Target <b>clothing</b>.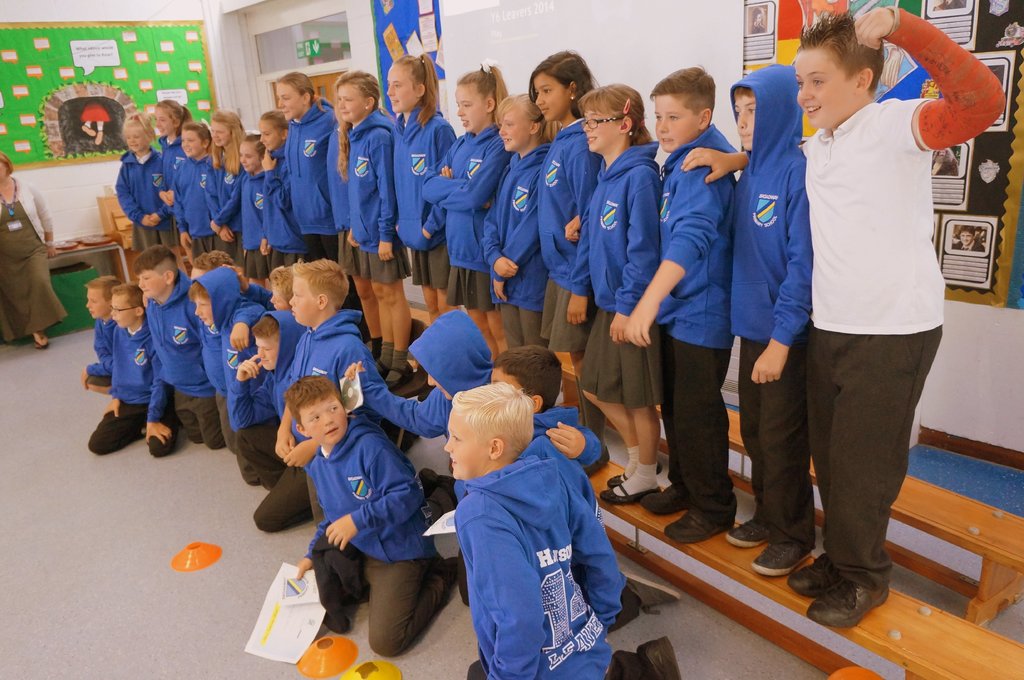
Target region: <box>797,4,1005,581</box>.
